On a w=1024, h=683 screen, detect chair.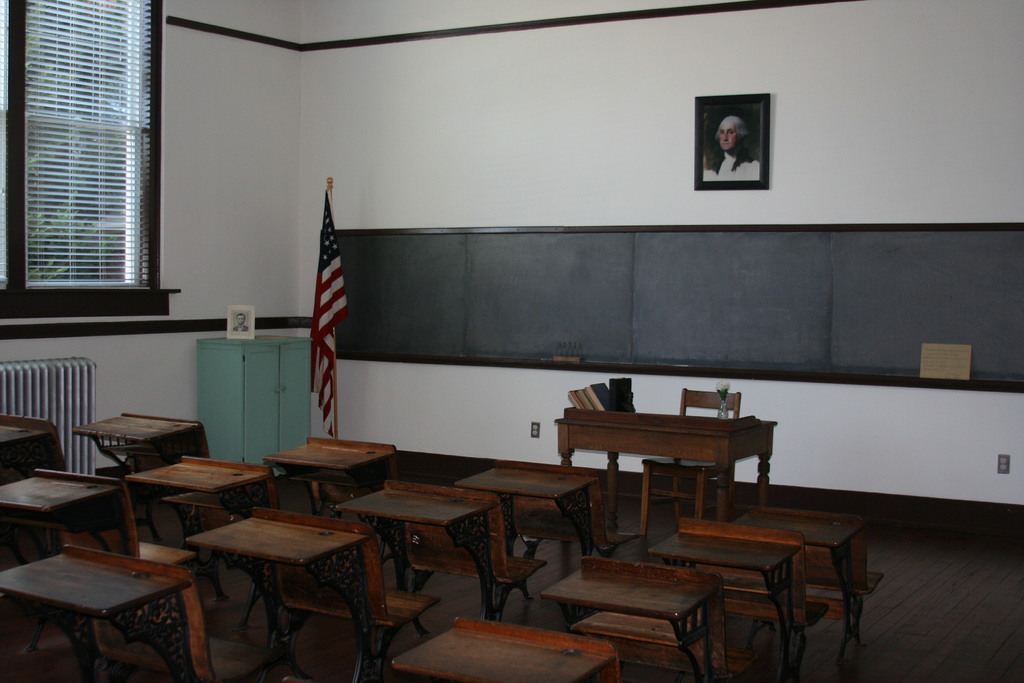
[374, 479, 535, 613].
